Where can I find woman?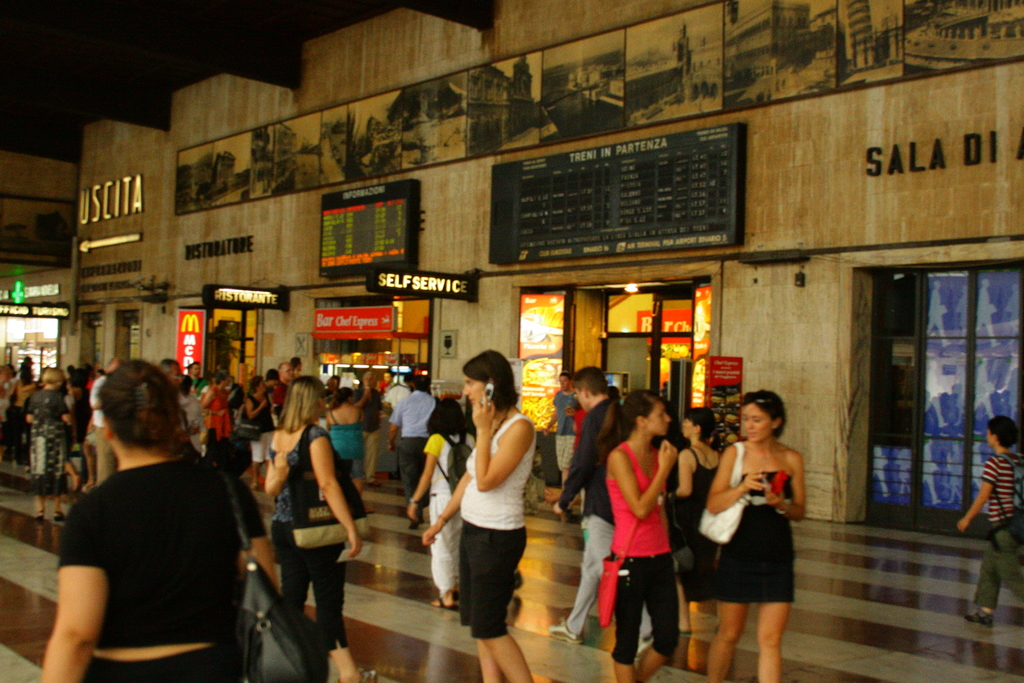
You can find it at [321, 374, 369, 523].
